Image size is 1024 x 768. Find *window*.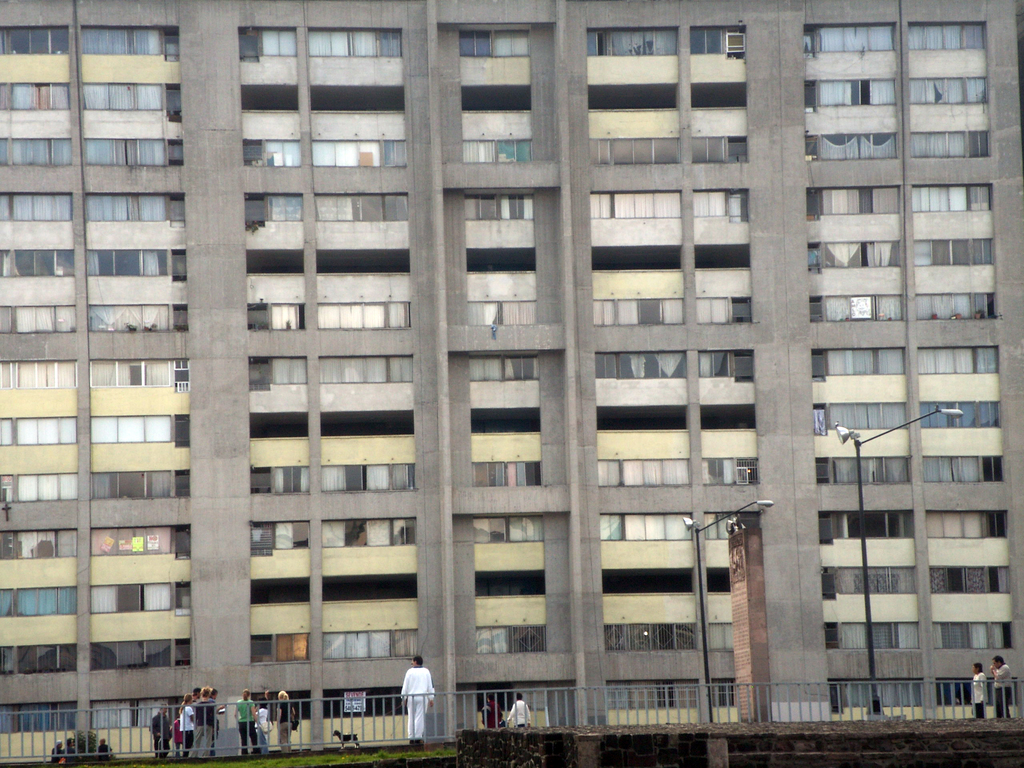
Rect(908, 79, 986, 102).
